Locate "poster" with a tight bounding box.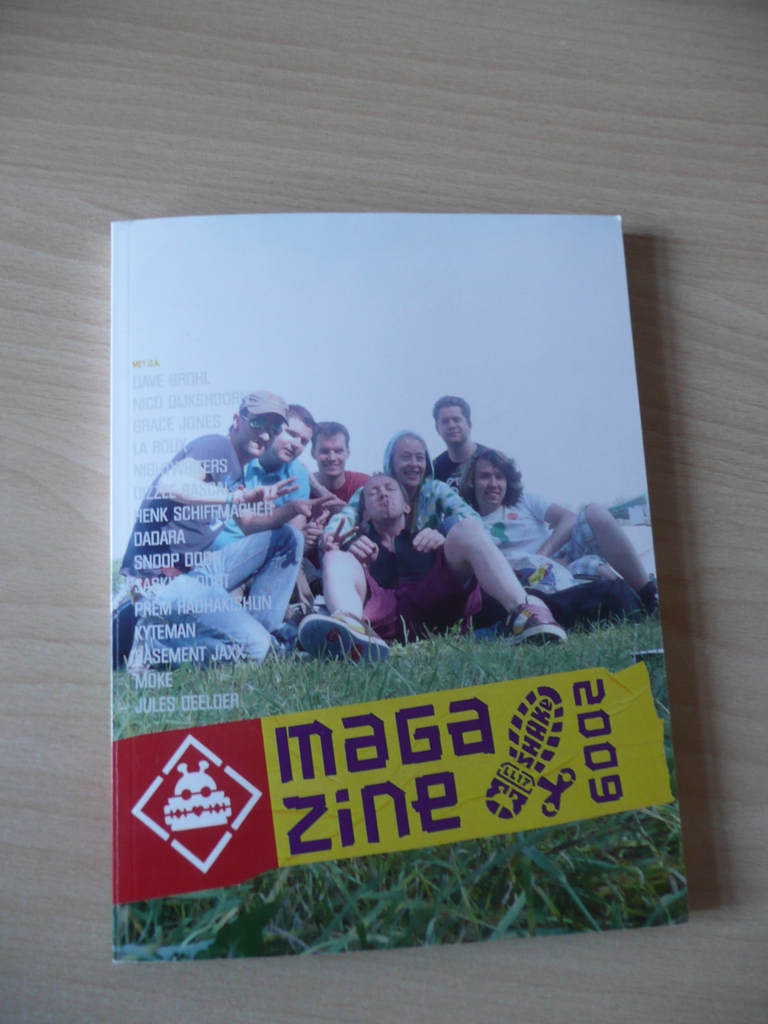
Rect(107, 214, 688, 964).
